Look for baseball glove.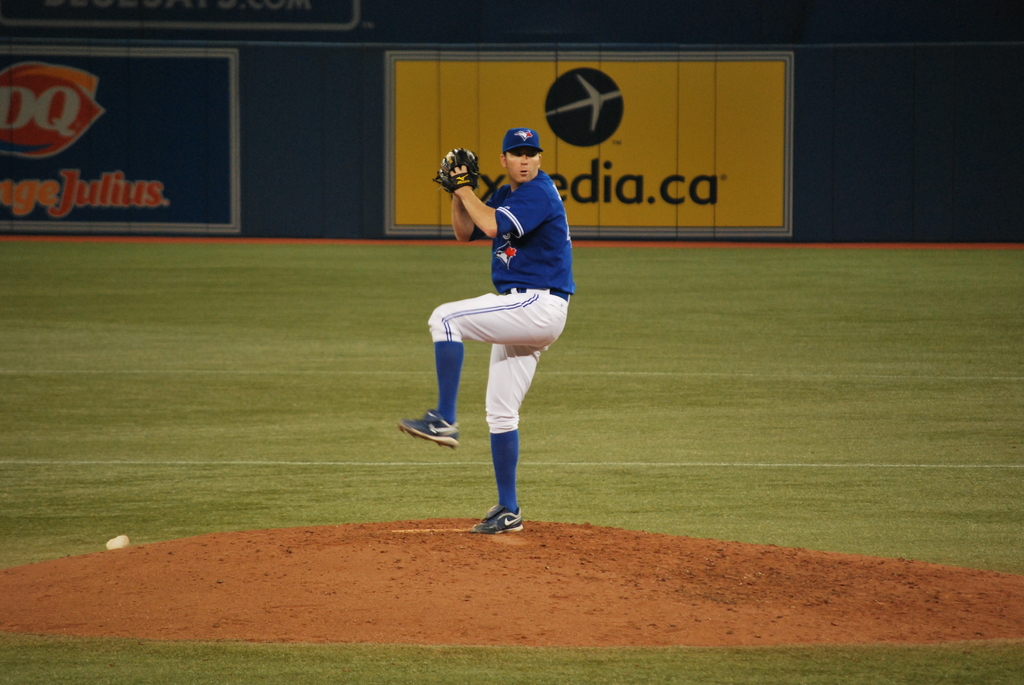
Found: detection(435, 148, 479, 195).
